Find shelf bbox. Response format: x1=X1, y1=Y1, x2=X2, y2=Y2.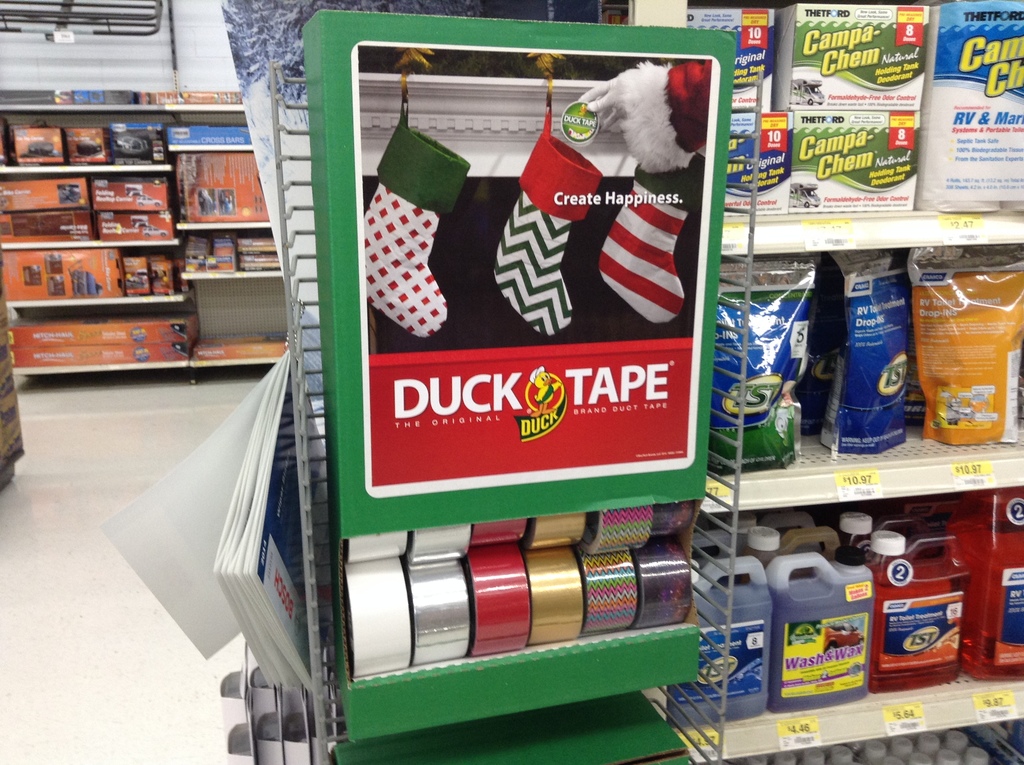
x1=0, y1=166, x2=173, y2=245.
